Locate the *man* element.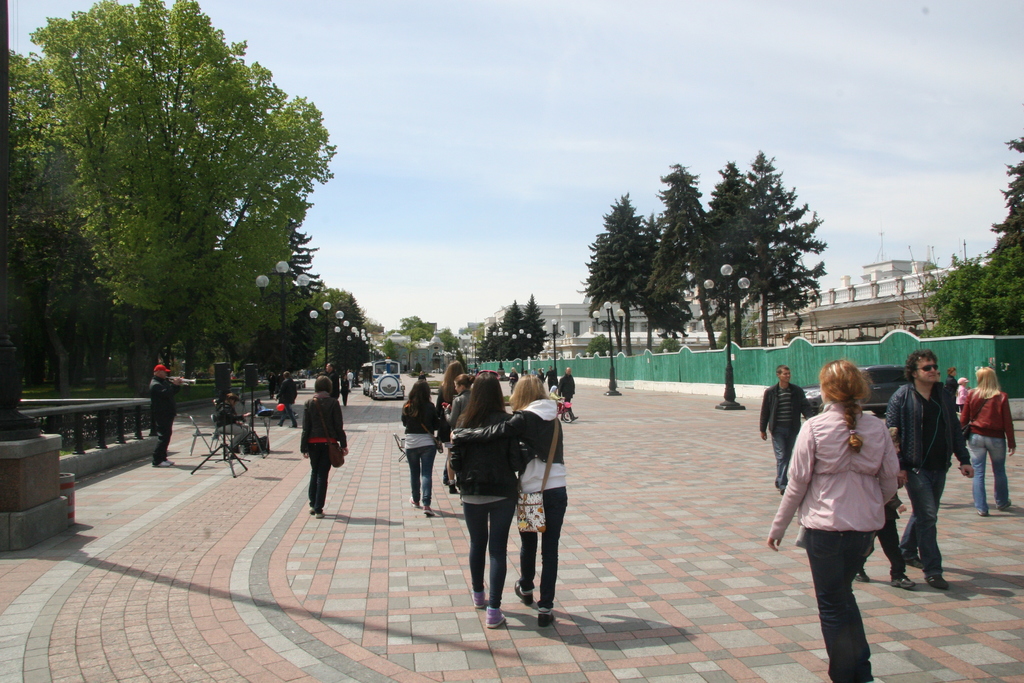
Element bbox: pyautogui.locateOnScreen(753, 363, 814, 492).
